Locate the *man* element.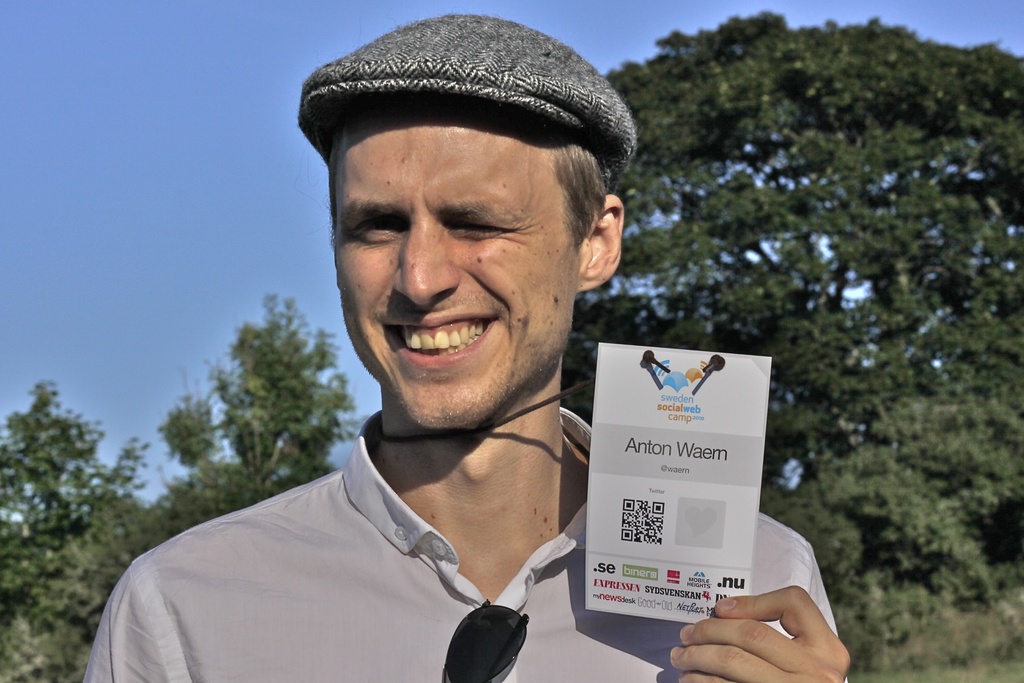
Element bbox: [left=77, top=9, right=855, bottom=682].
